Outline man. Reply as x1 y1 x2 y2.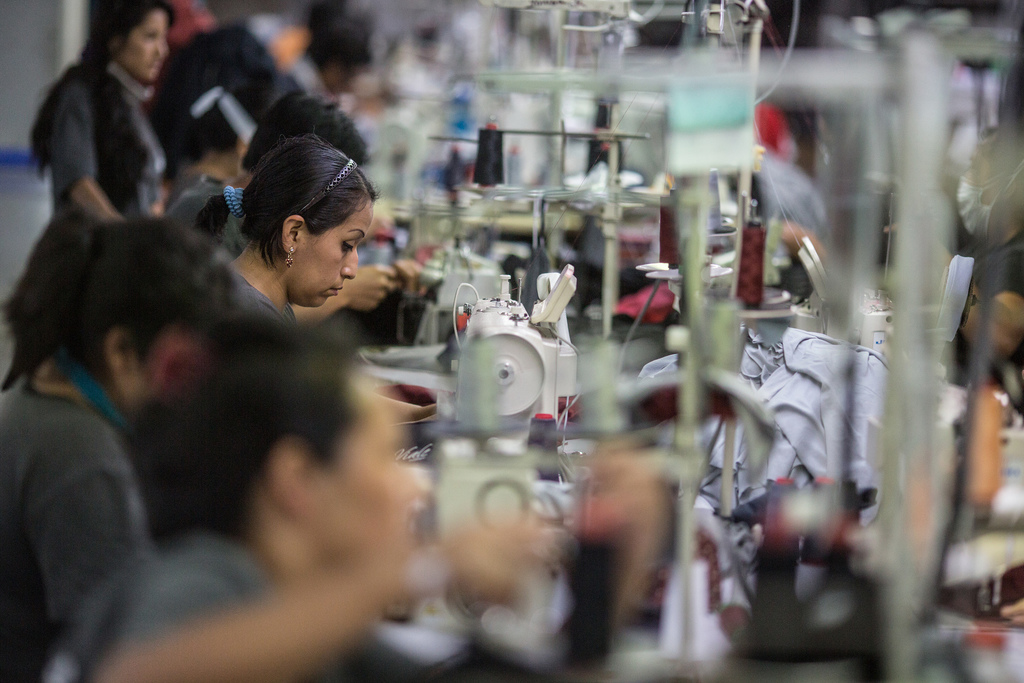
166 88 407 325.
